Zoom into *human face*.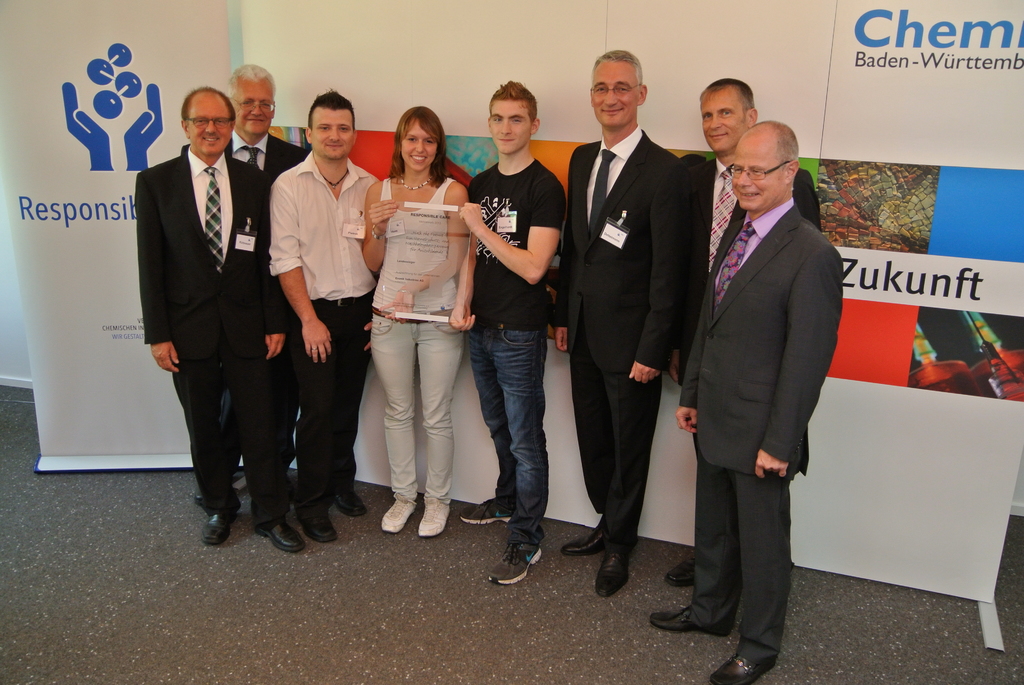
Zoom target: crop(234, 79, 275, 138).
